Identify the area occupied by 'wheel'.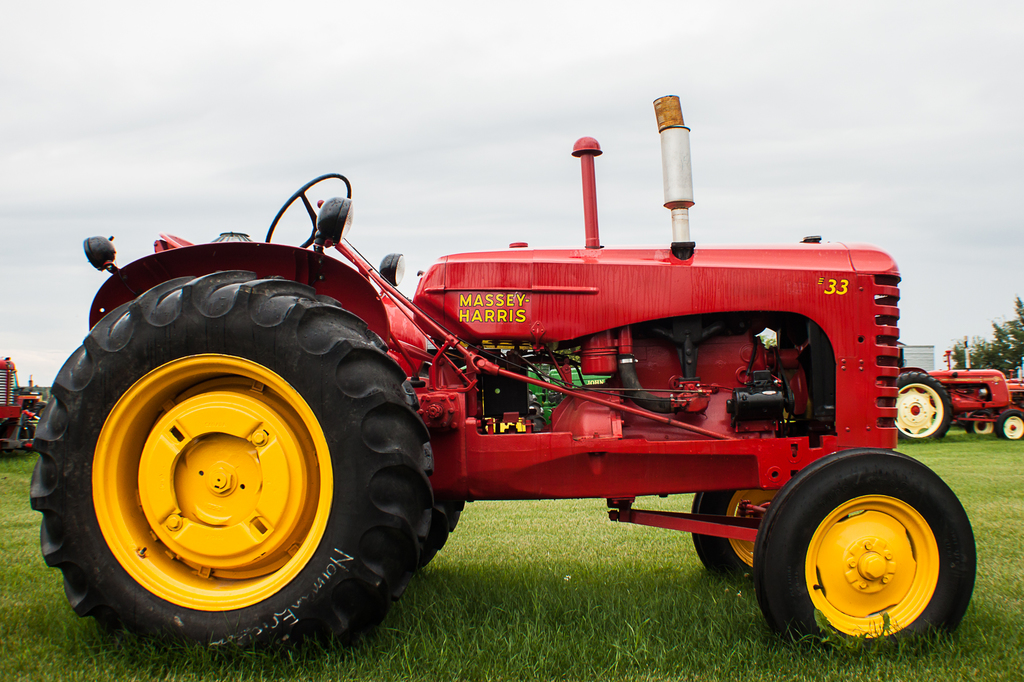
Area: 412,498,465,575.
